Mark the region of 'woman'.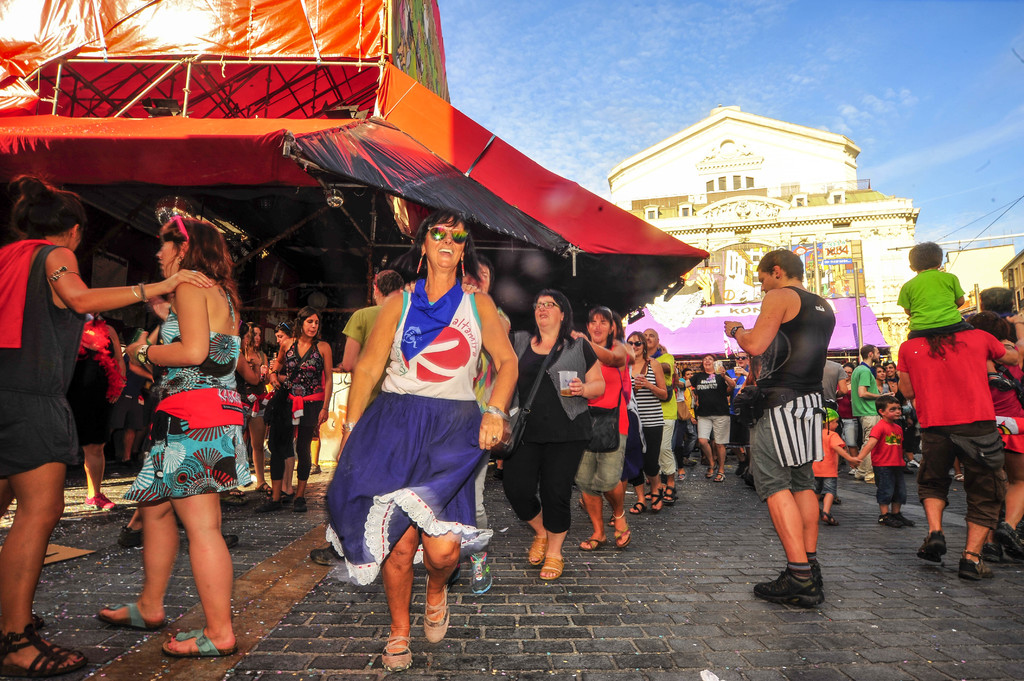
Region: crop(273, 324, 298, 352).
